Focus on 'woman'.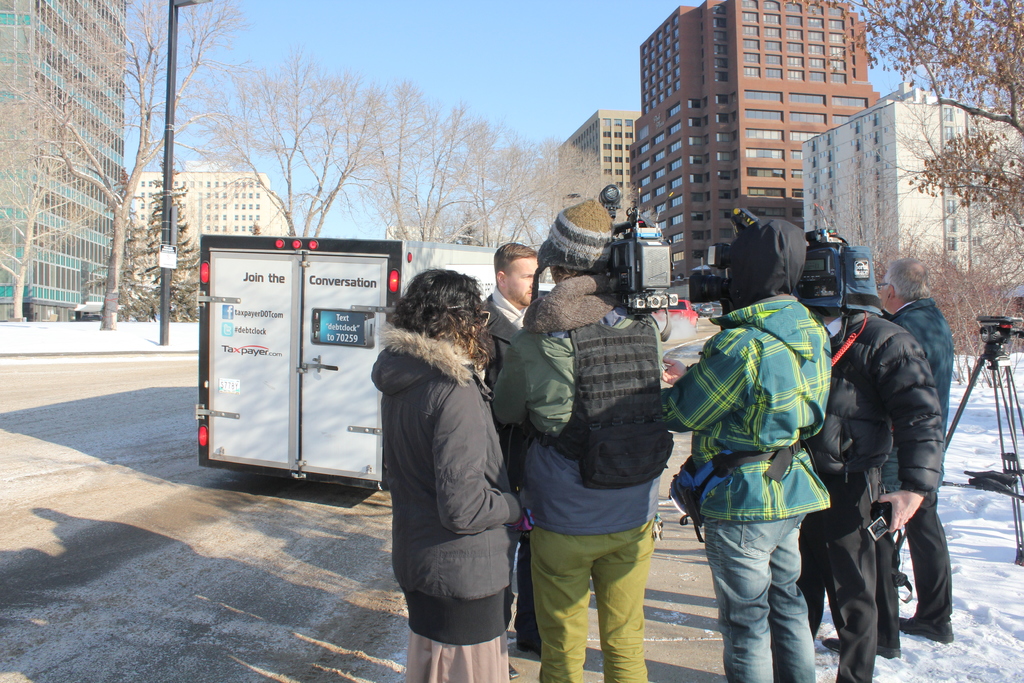
Focused at select_region(372, 246, 532, 682).
